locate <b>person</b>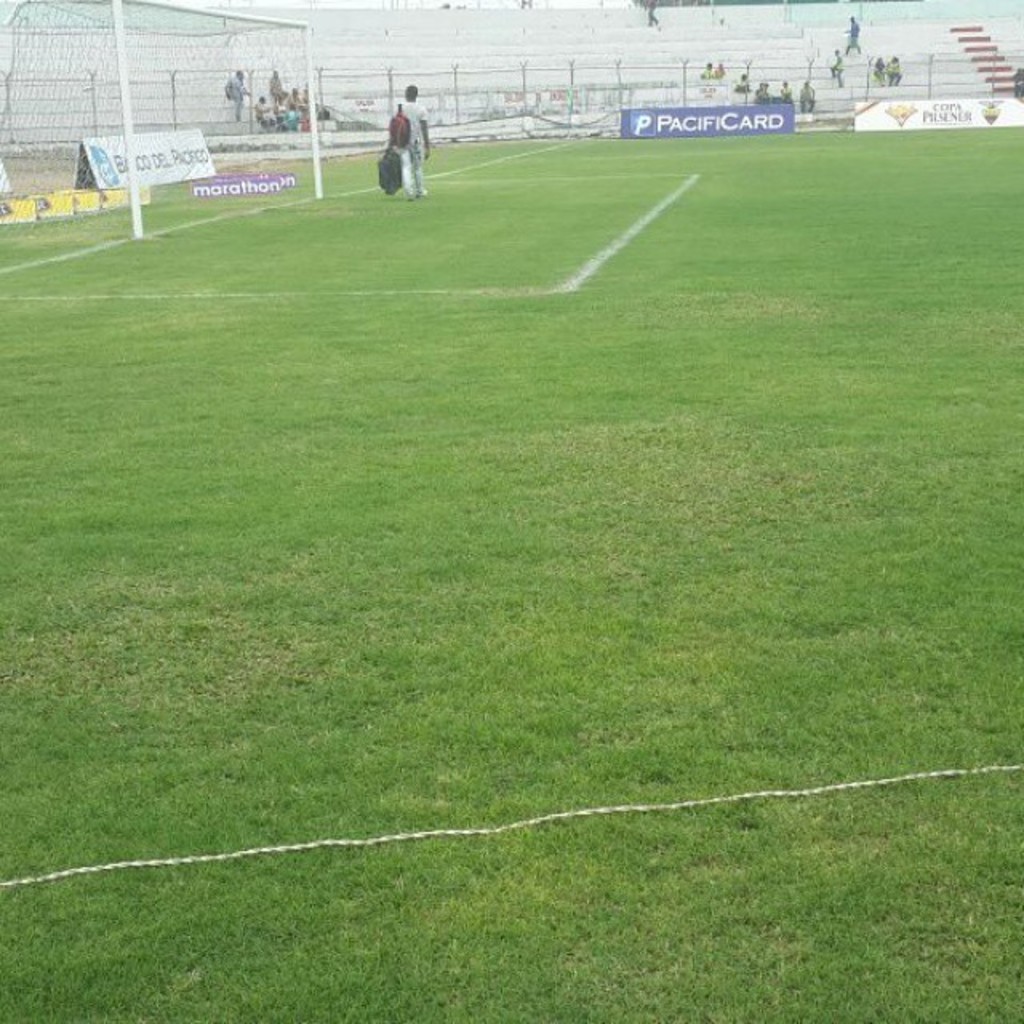
800,72,816,110
